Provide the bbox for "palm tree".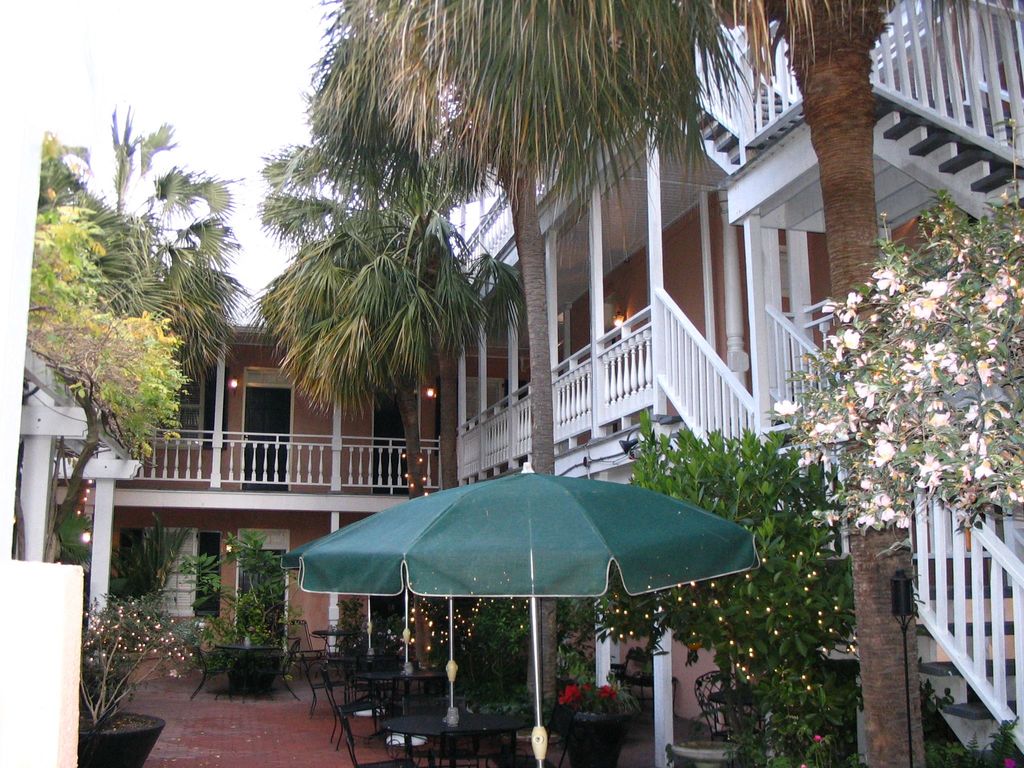
x1=44, y1=128, x2=248, y2=561.
